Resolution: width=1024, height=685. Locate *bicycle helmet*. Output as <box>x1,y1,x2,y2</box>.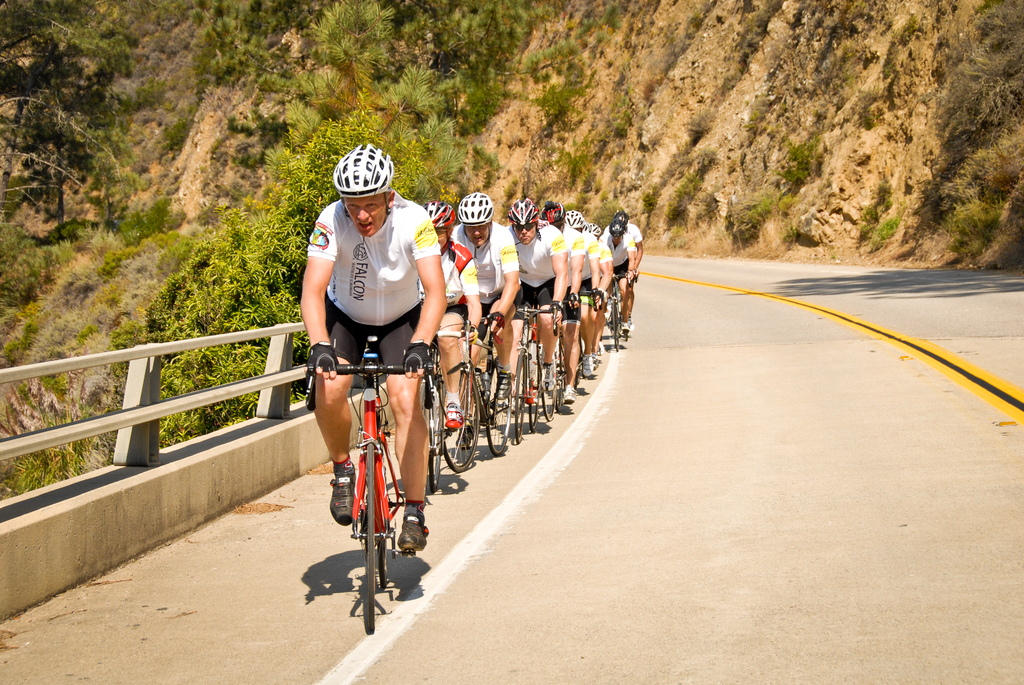
<box>506,196,539,222</box>.
